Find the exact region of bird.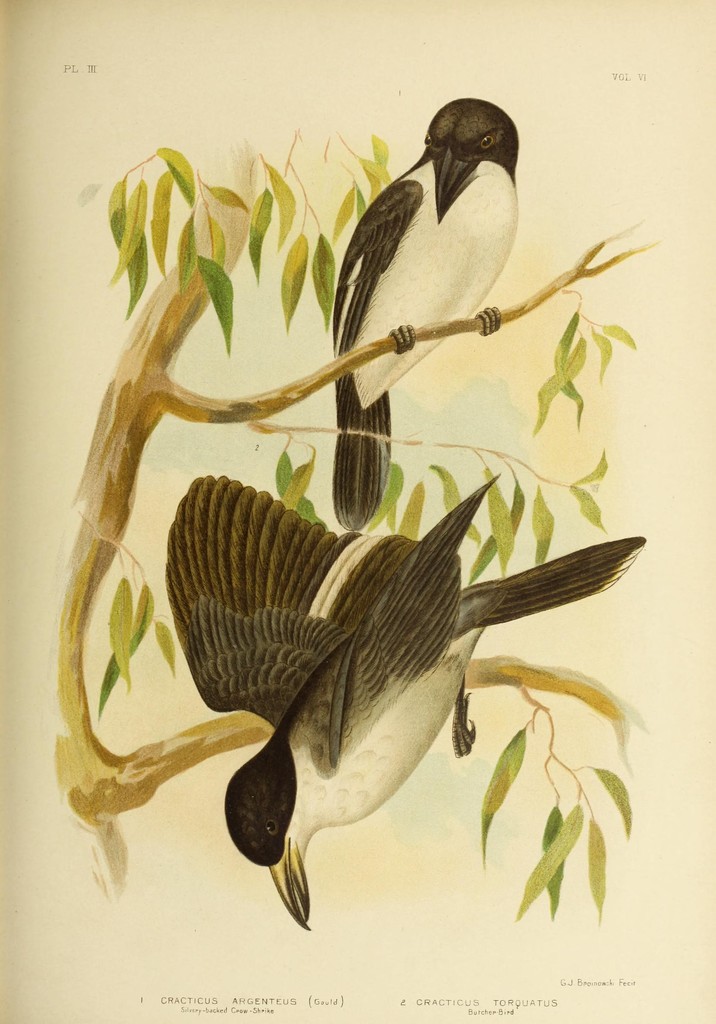
Exact region: 160 470 652 935.
